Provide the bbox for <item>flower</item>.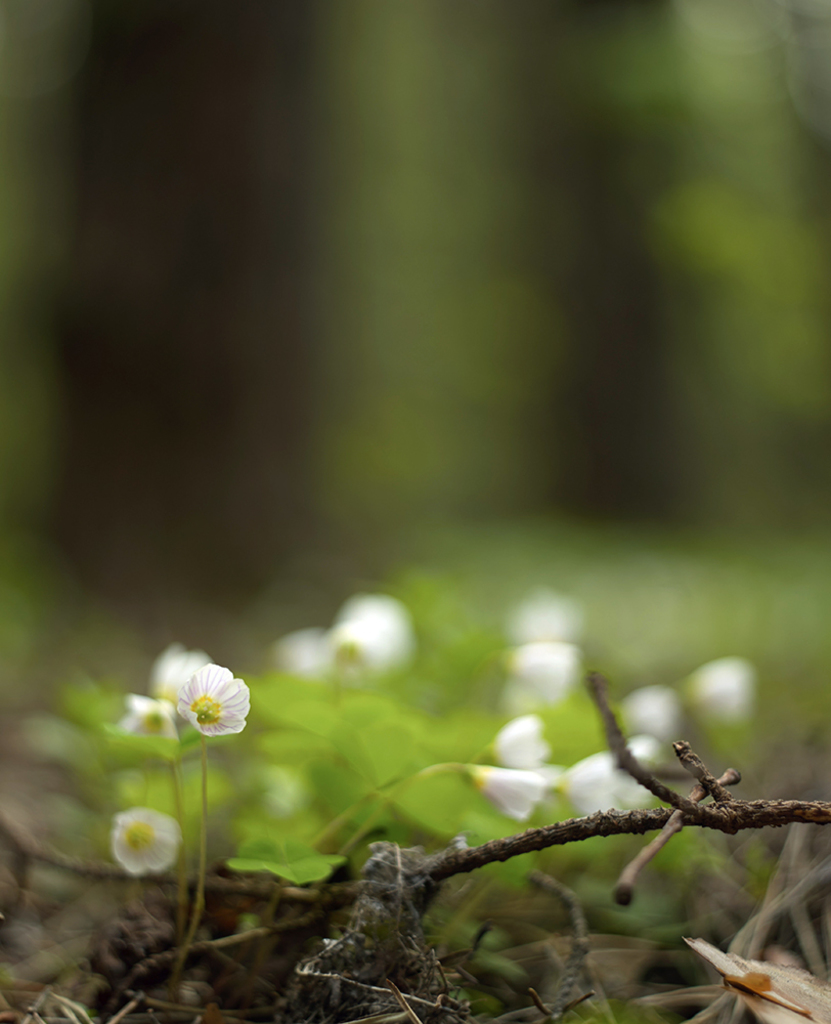
[615, 691, 685, 744].
